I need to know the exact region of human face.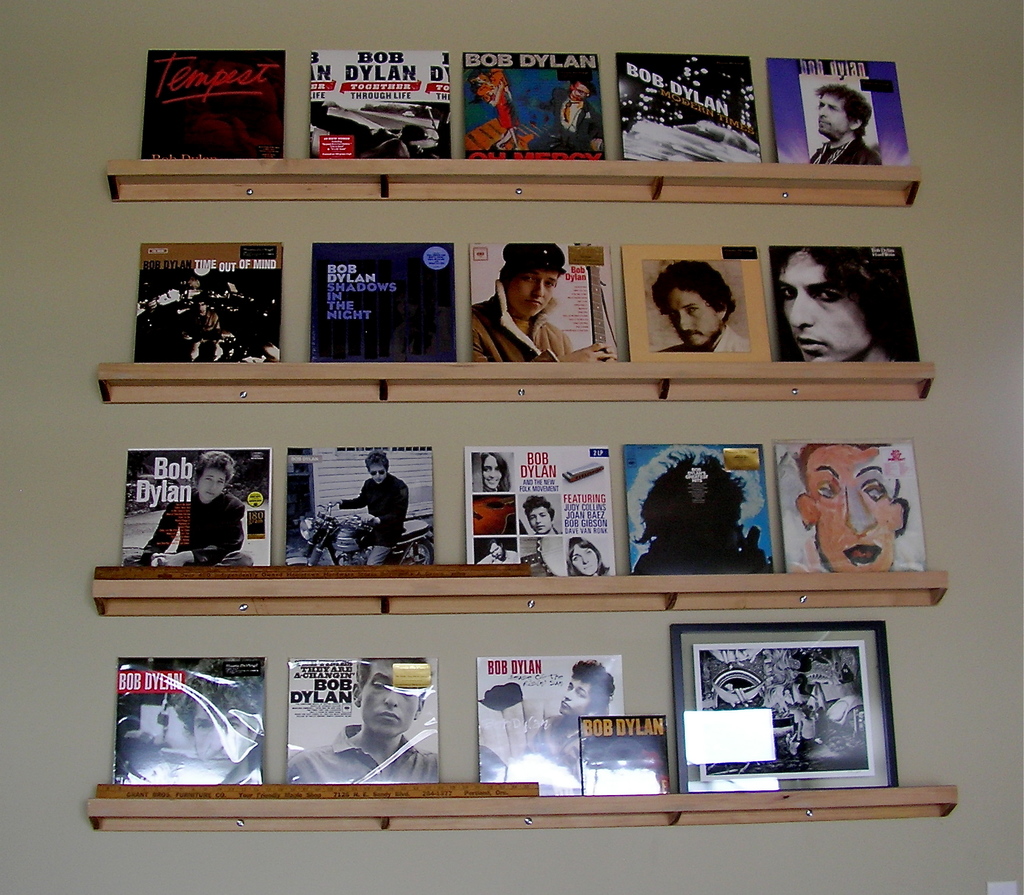
Region: BBox(482, 456, 502, 486).
